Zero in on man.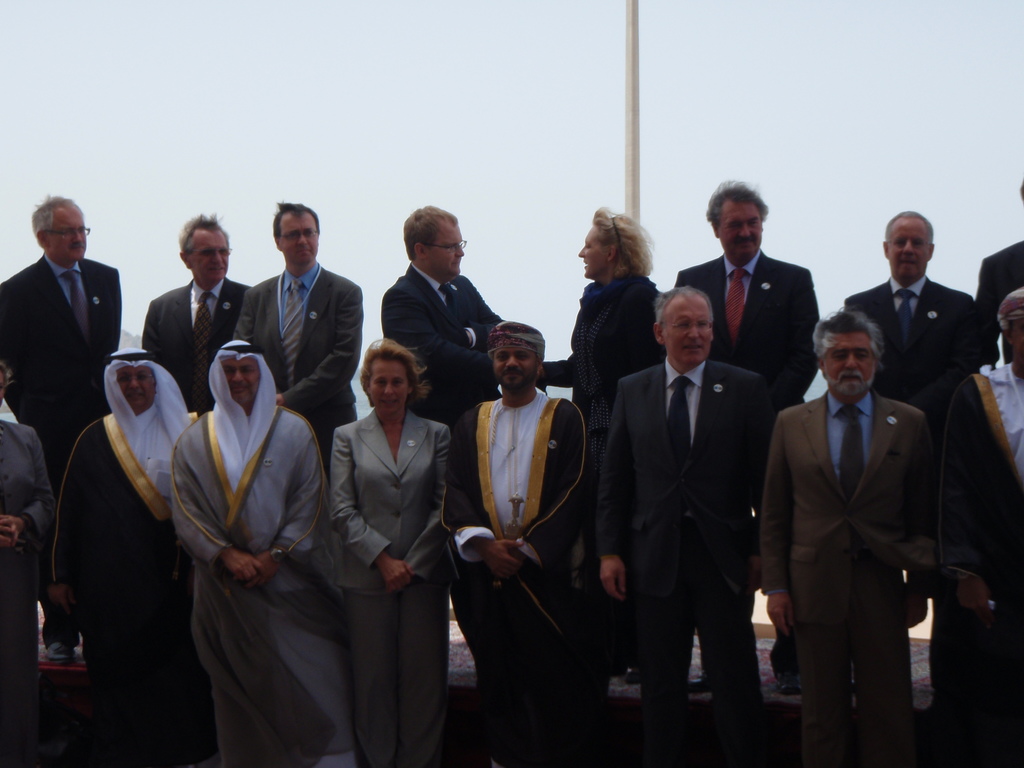
Zeroed in: Rect(588, 269, 794, 767).
